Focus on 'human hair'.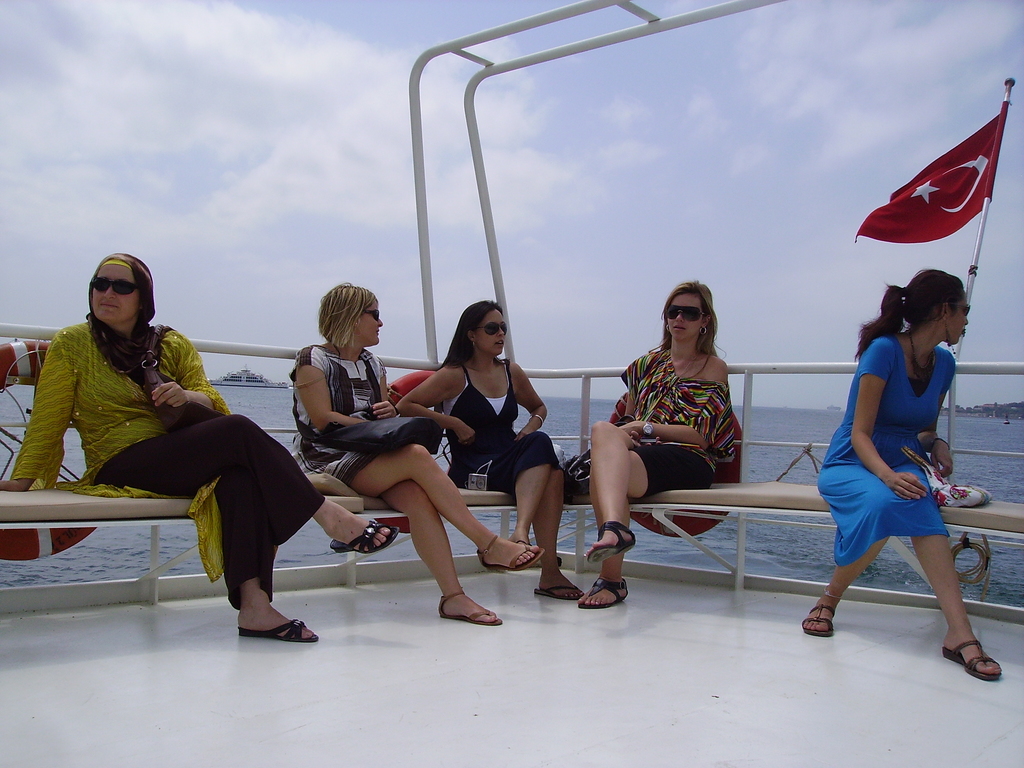
Focused at [left=317, top=280, right=379, bottom=348].
